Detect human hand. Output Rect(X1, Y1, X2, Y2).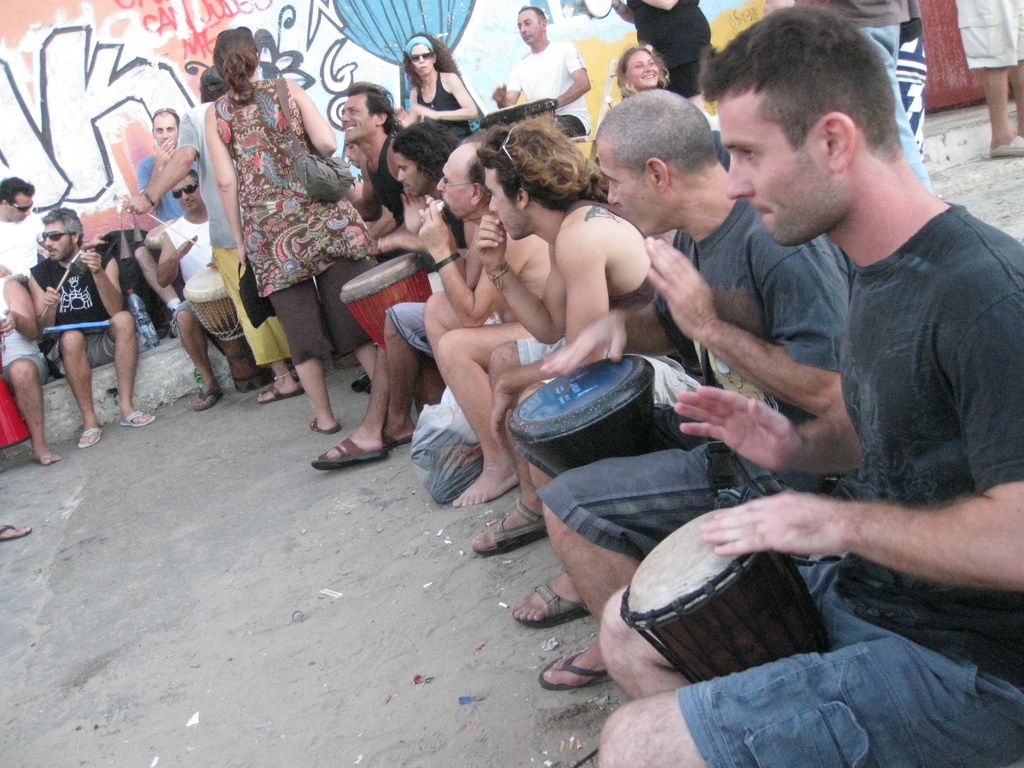
Rect(488, 83, 511, 105).
